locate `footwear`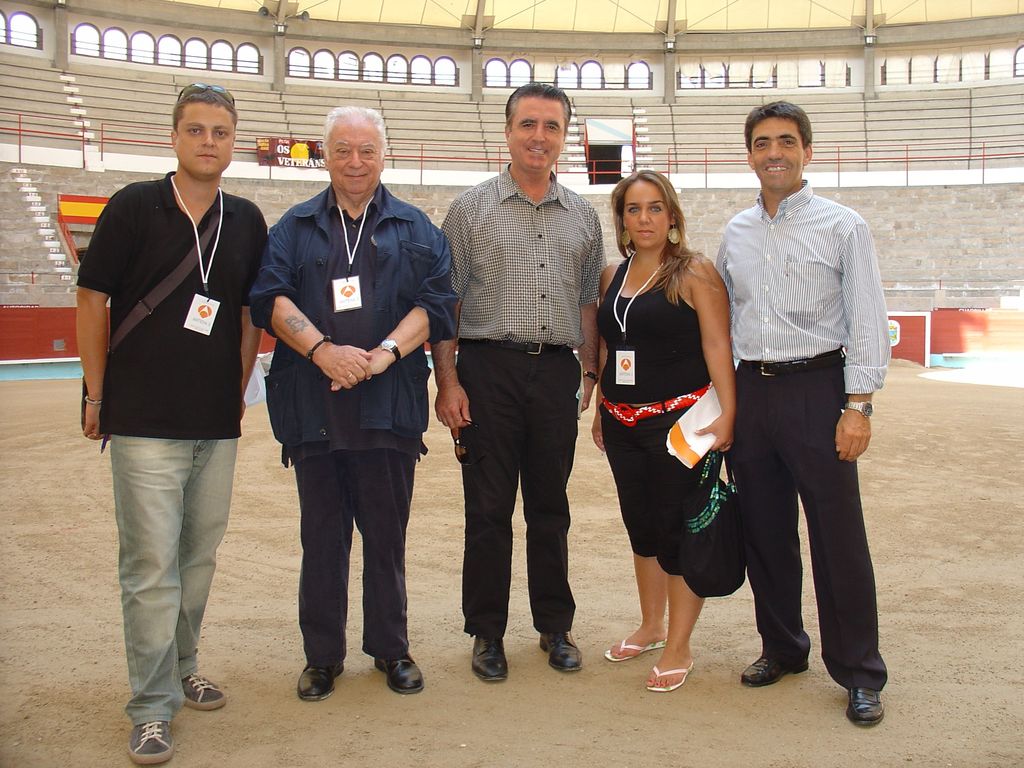
<bbox>374, 650, 426, 696</bbox>
